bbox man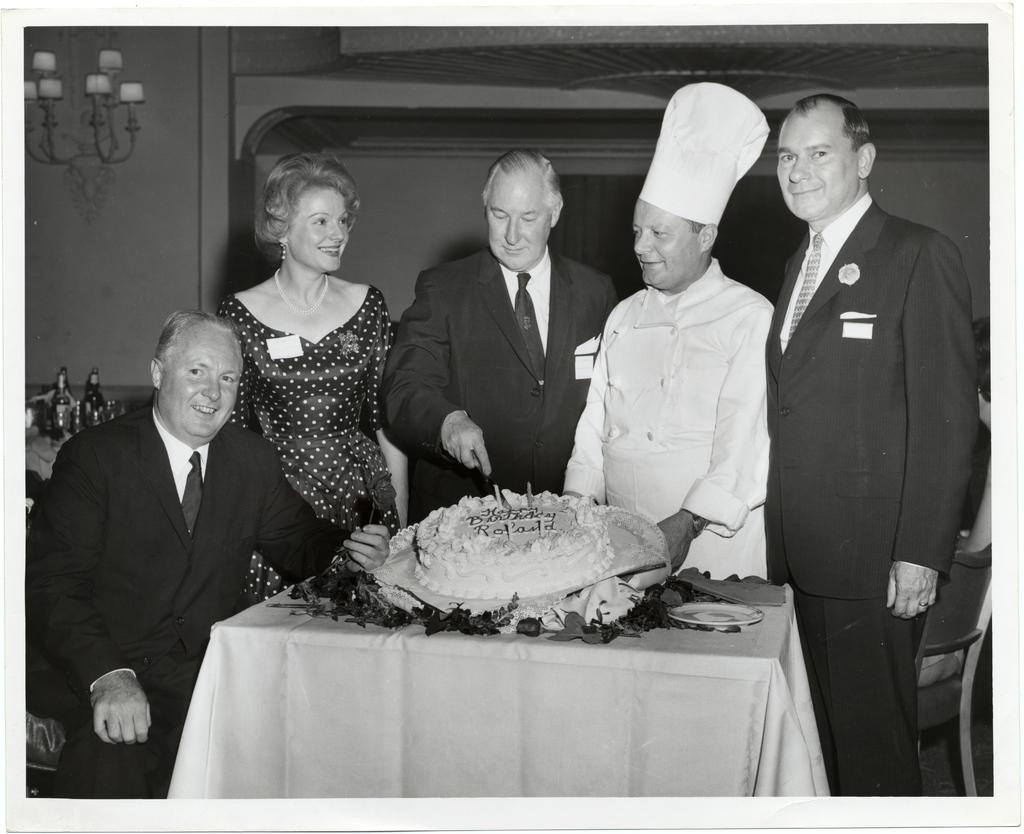
<box>376,147,620,519</box>
